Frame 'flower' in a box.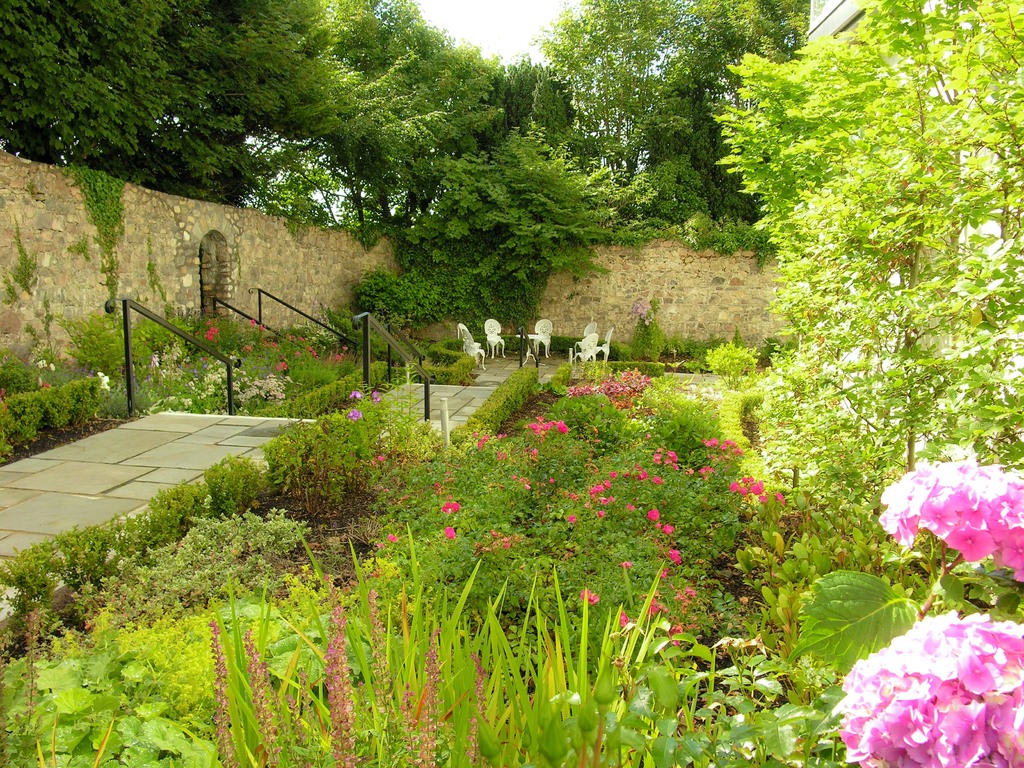
<region>531, 424, 538, 433</region>.
